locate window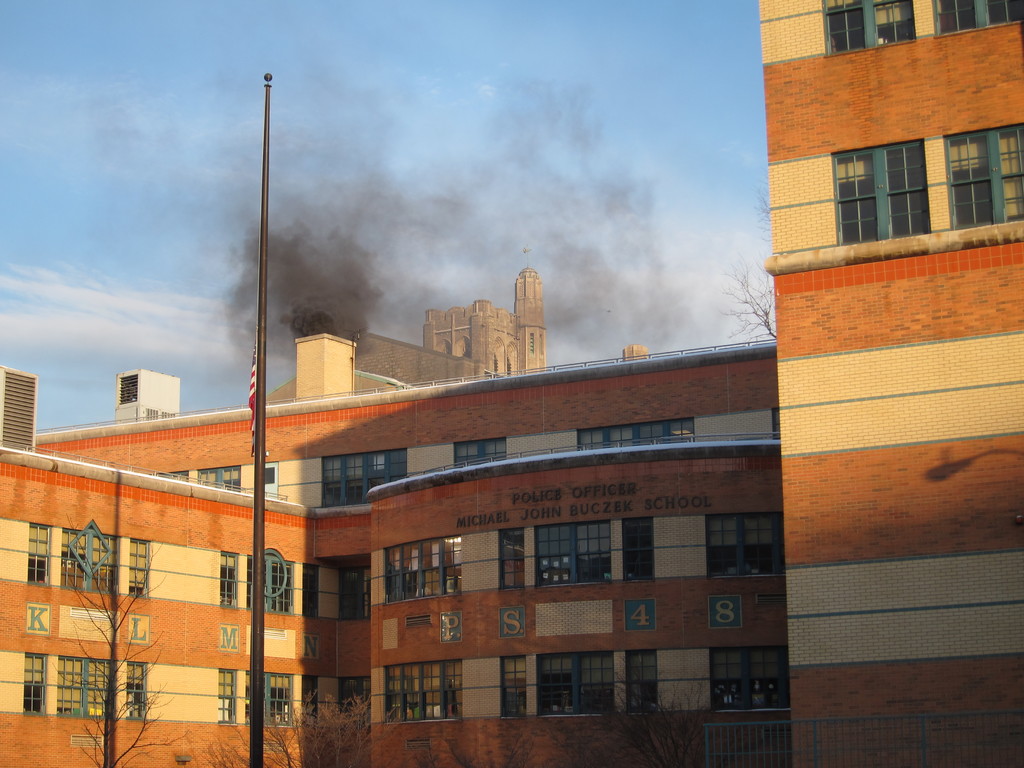
{"left": 453, "top": 436, "right": 509, "bottom": 465}
